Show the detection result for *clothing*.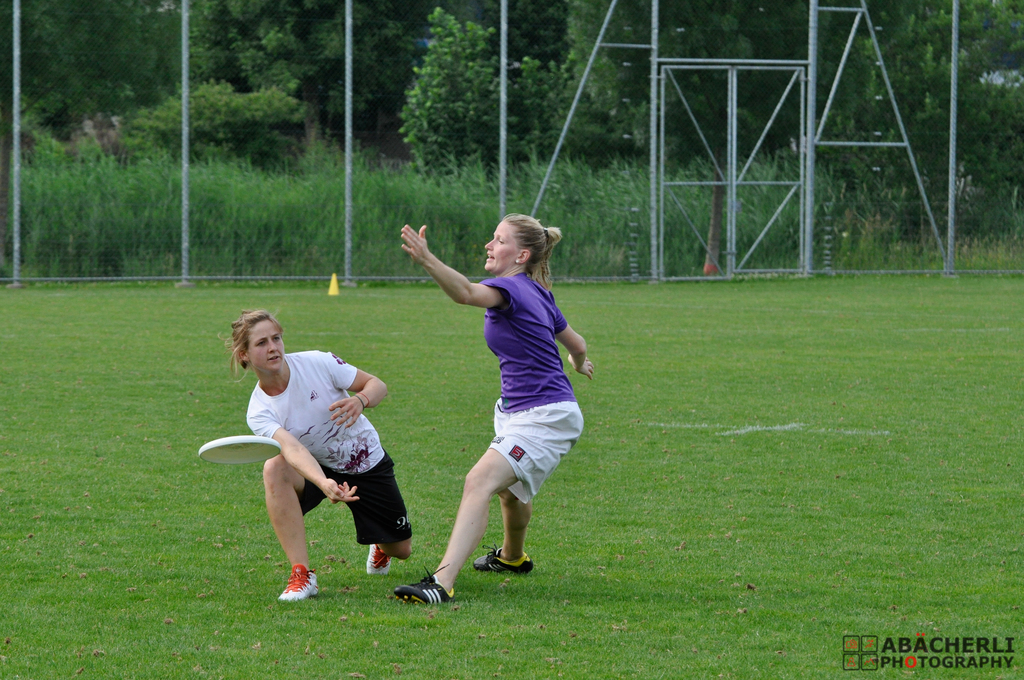
{"x1": 472, "y1": 273, "x2": 602, "y2": 496}.
